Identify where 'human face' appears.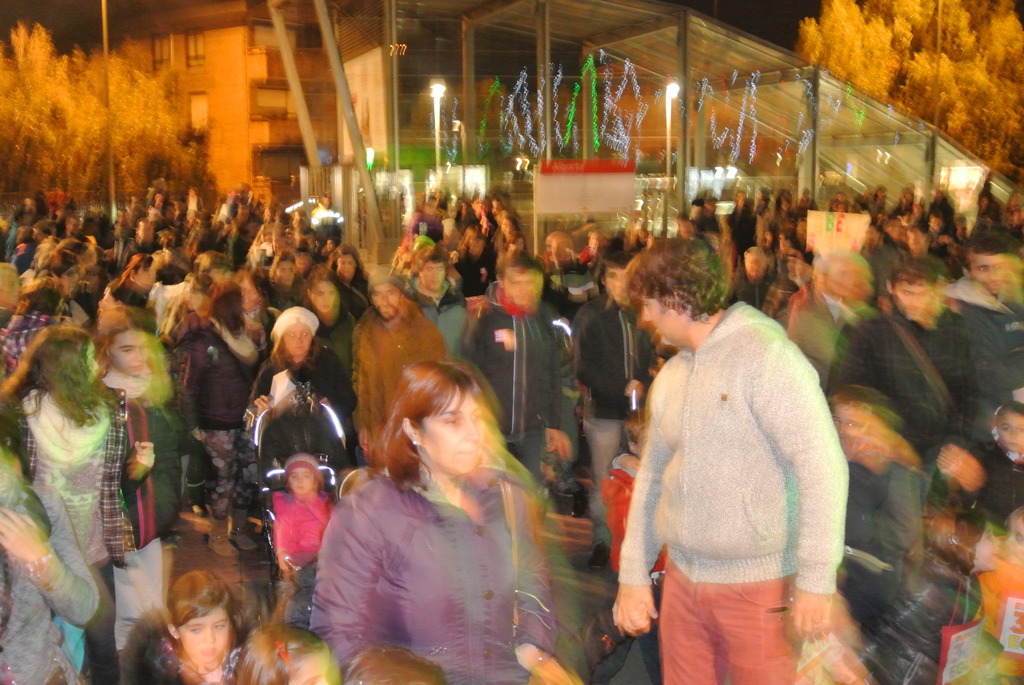
Appears at 279/261/298/283.
